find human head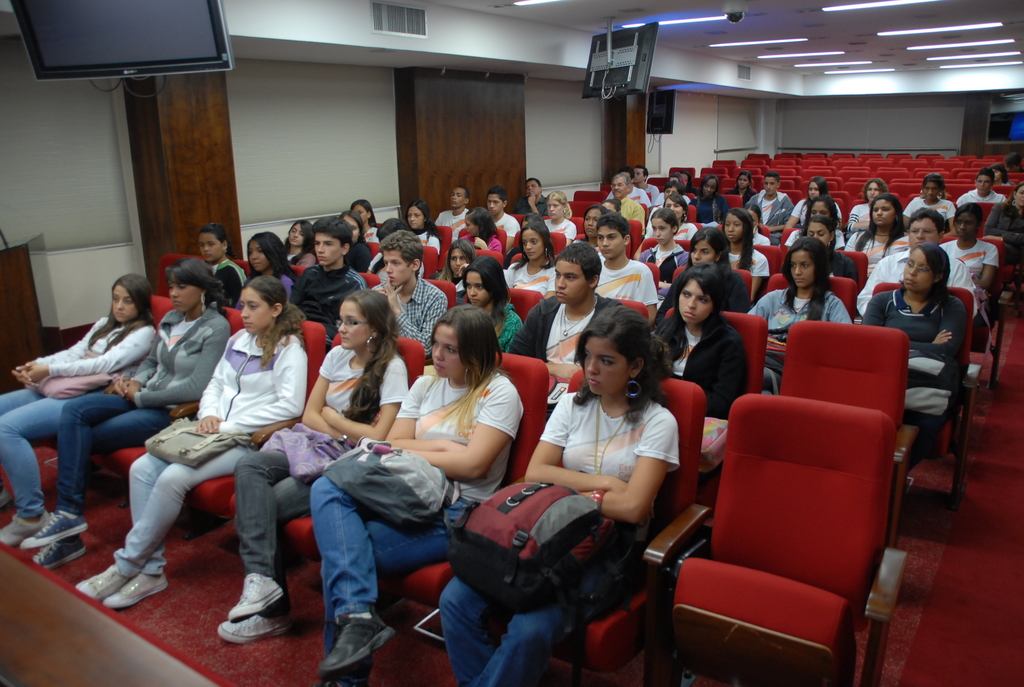
rect(288, 217, 314, 246)
